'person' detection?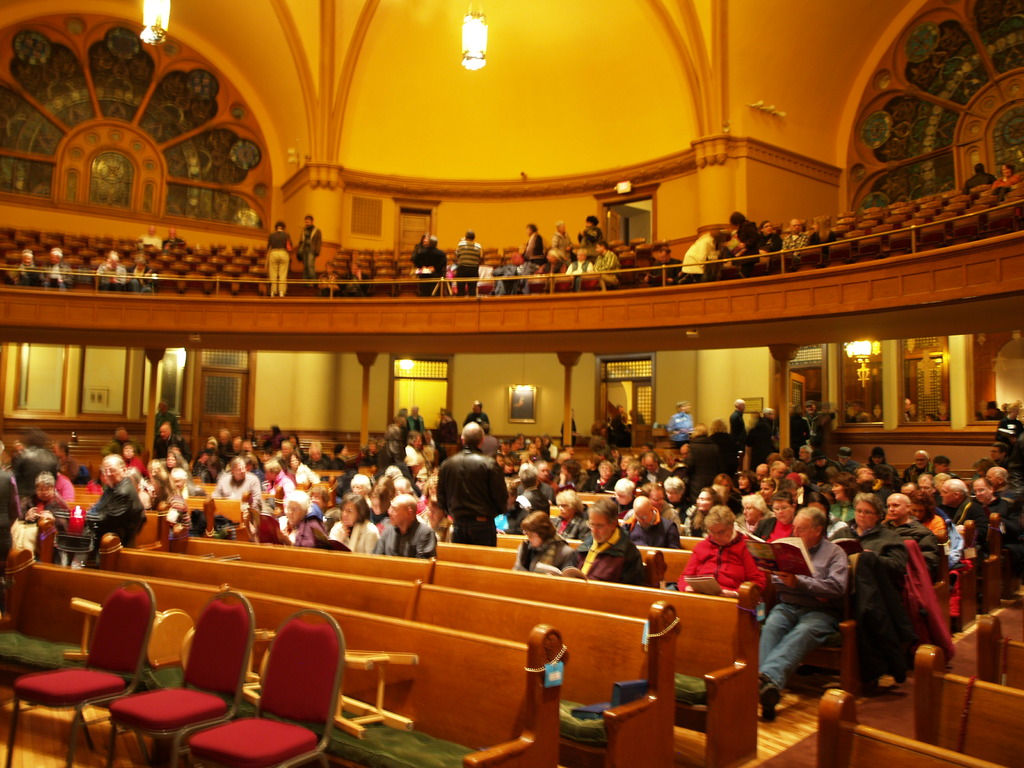
select_region(298, 211, 319, 285)
